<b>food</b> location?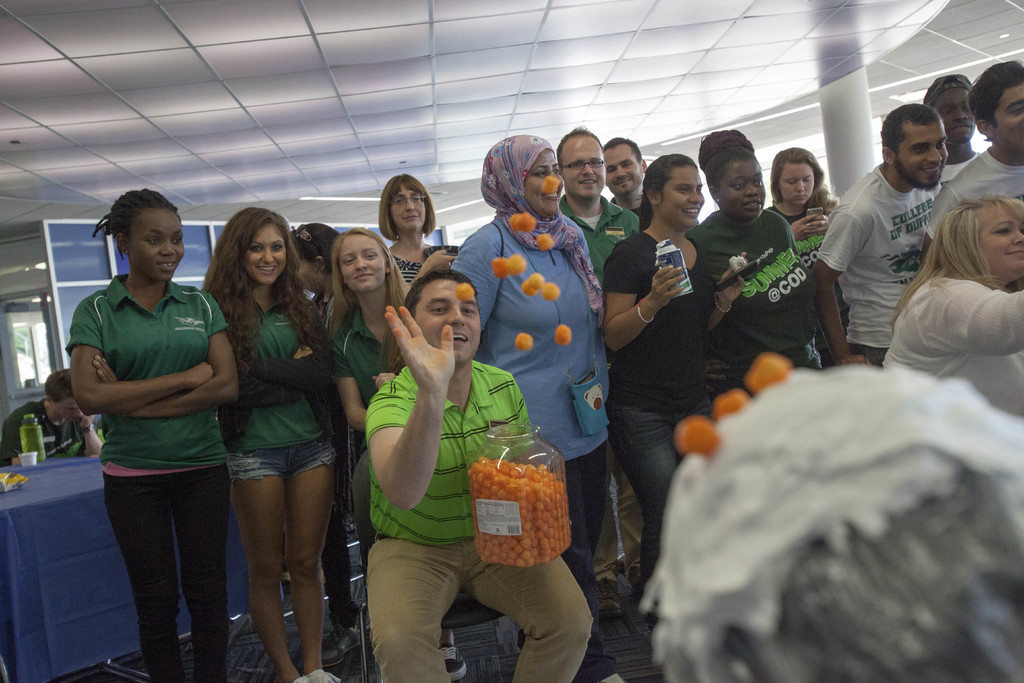
672/415/724/461
